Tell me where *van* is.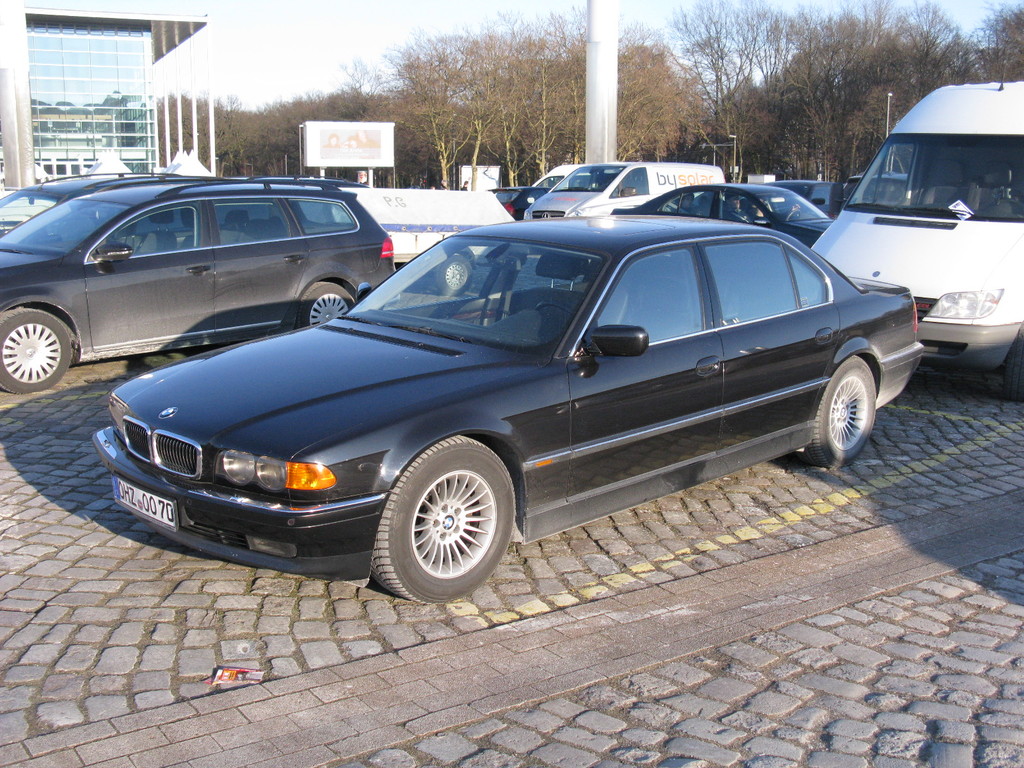
*van* is at 520/156/728/221.
